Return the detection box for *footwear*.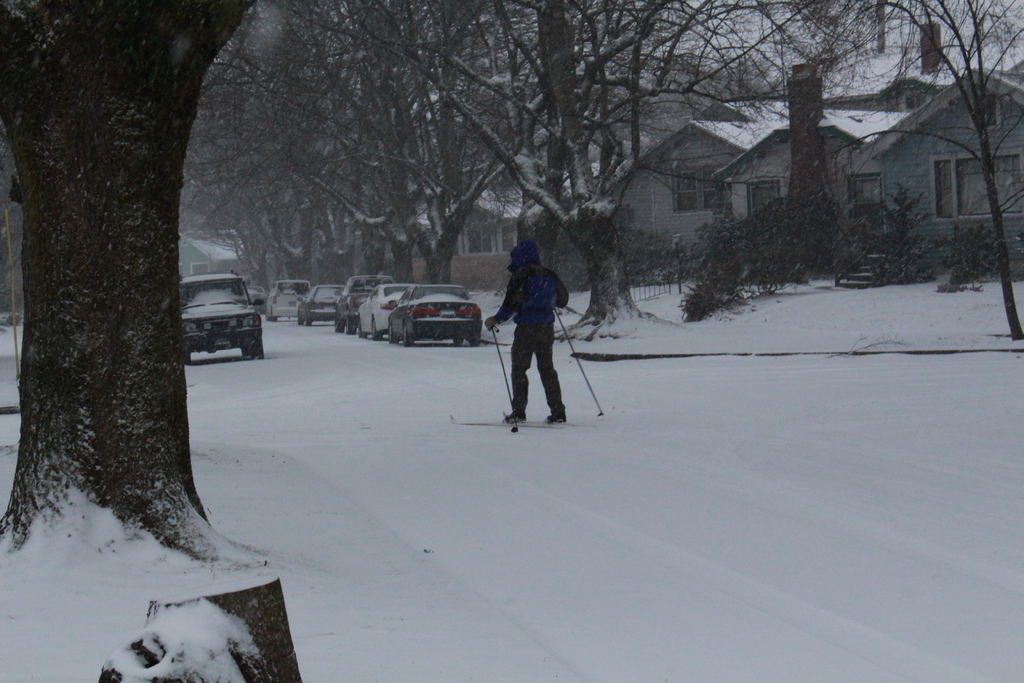
{"x1": 547, "y1": 414, "x2": 566, "y2": 423}.
